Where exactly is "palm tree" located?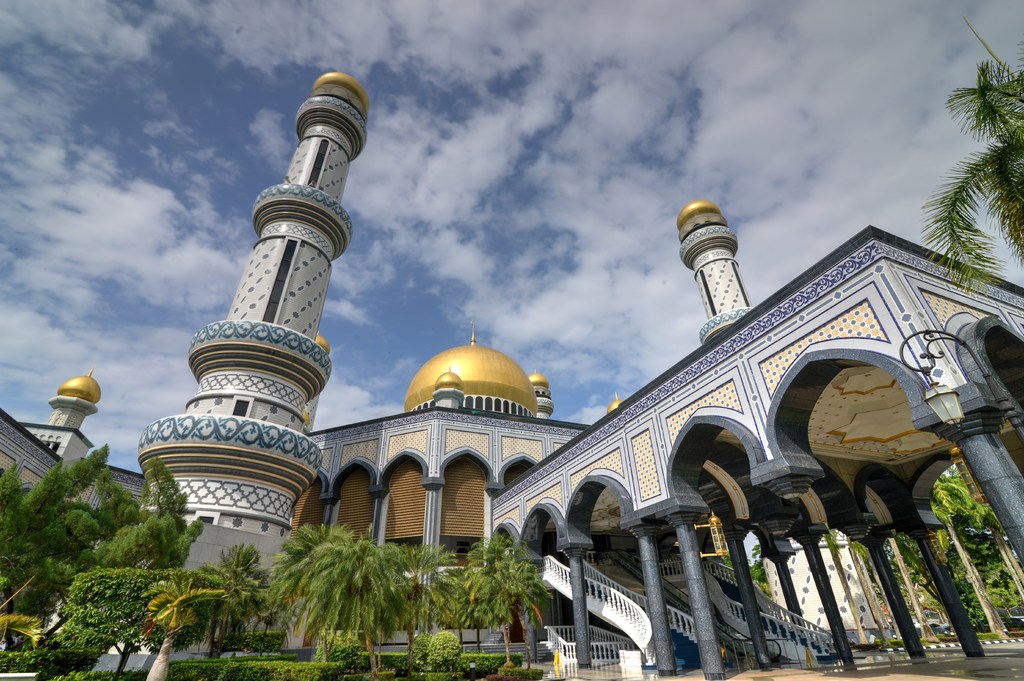
Its bounding box is (947,67,1023,258).
